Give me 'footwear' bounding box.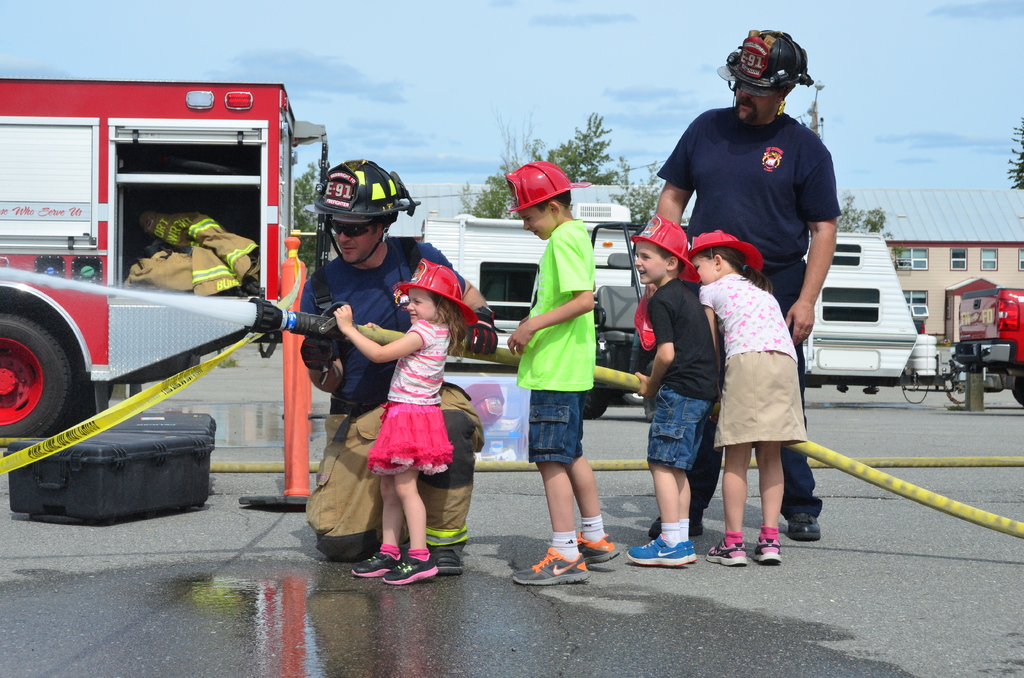
[524,529,601,587].
